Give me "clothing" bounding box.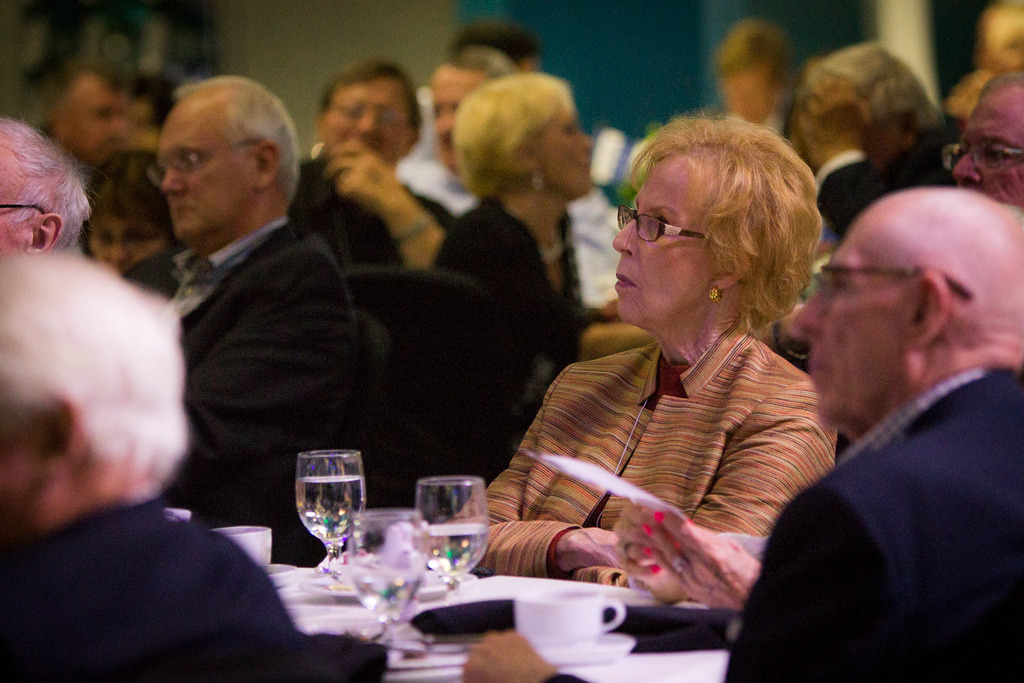
0 496 320 682.
